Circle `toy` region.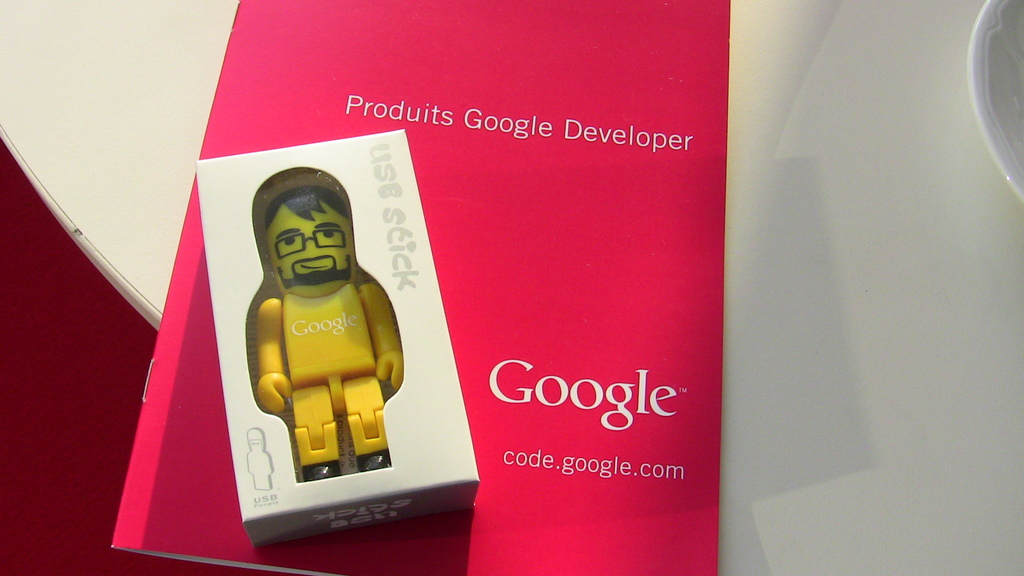
Region: (left=246, top=182, right=403, bottom=502).
